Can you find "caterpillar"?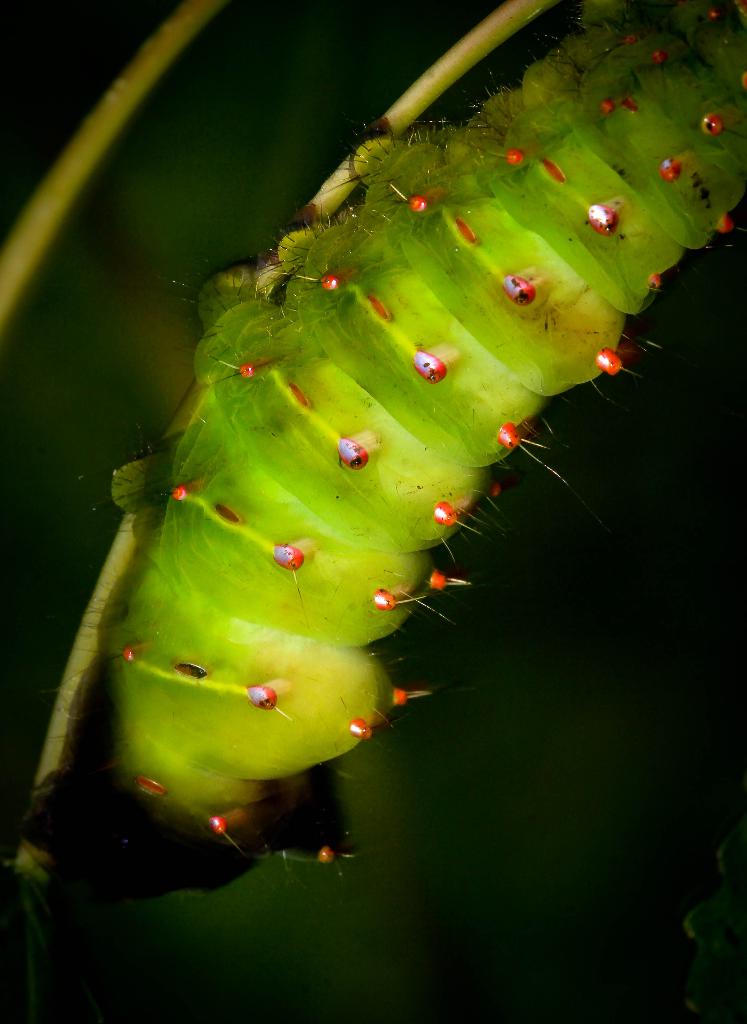
Yes, bounding box: 95:0:746:882.
